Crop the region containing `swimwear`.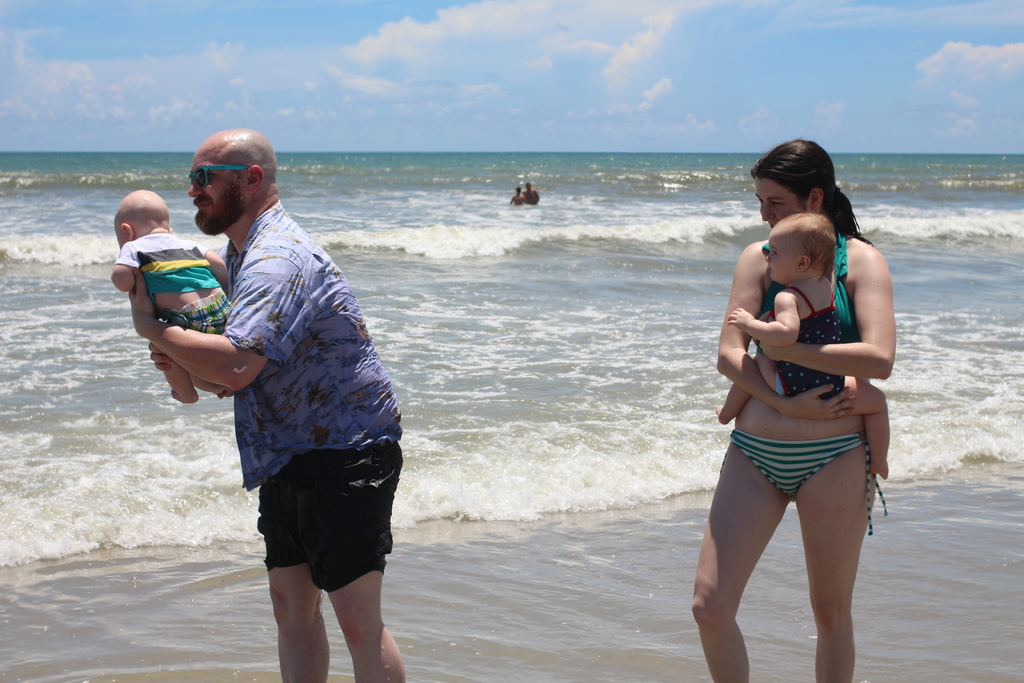
Crop region: bbox=(758, 233, 855, 319).
